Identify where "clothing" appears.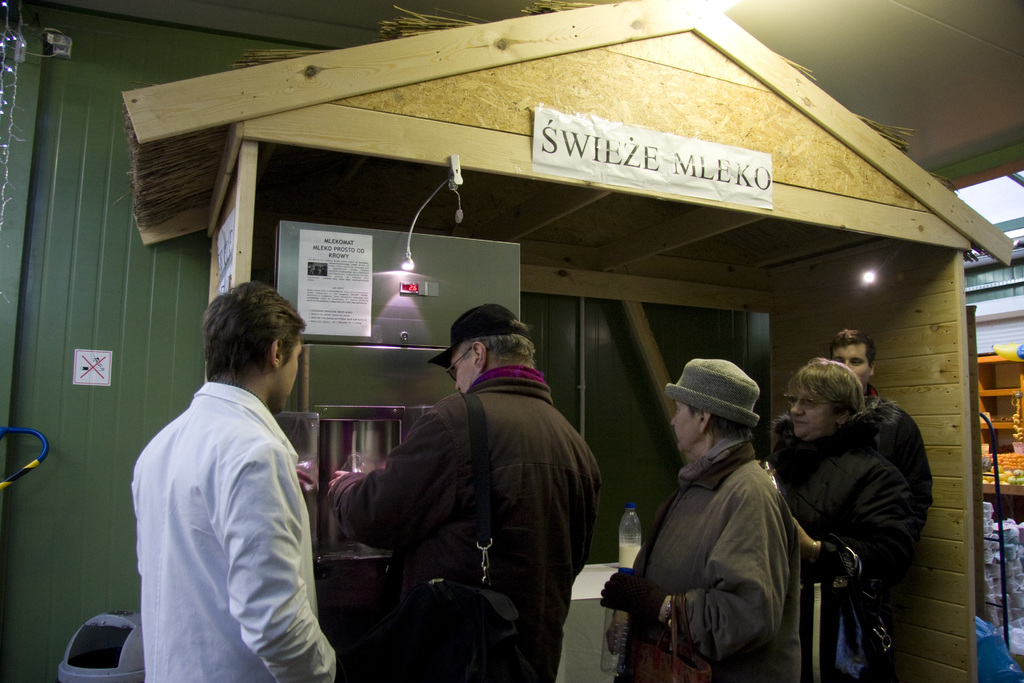
Appears at [612,433,800,682].
